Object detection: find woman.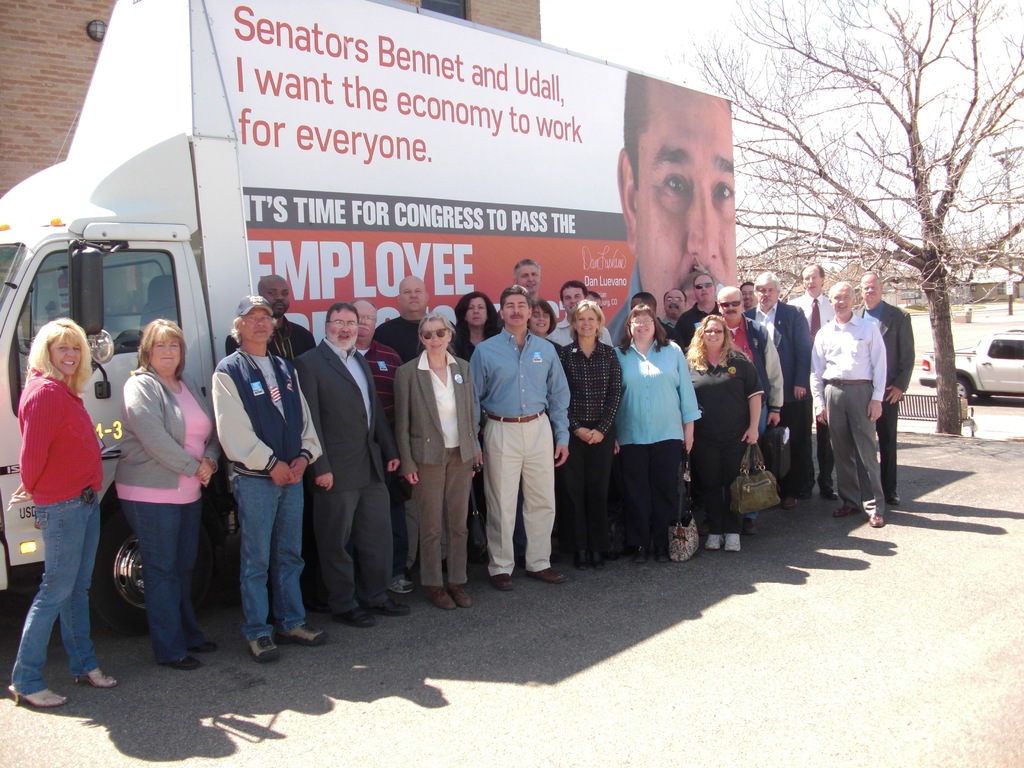
<region>13, 319, 113, 698</region>.
